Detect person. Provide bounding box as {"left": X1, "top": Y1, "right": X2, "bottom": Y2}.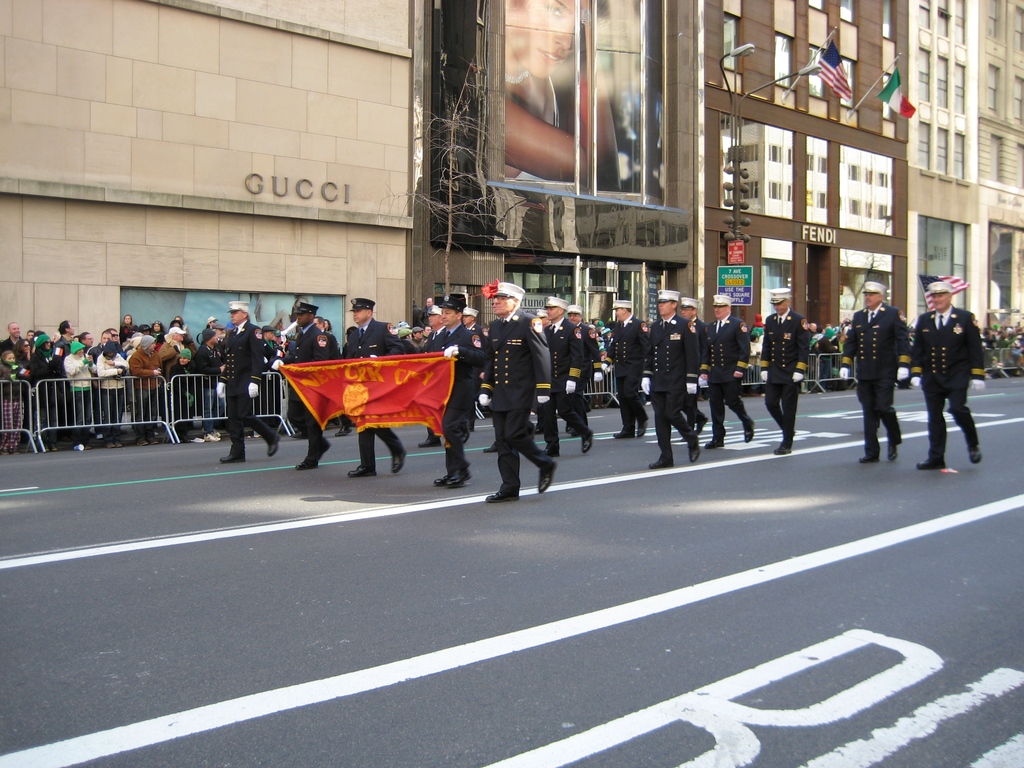
{"left": 920, "top": 268, "right": 993, "bottom": 474}.
